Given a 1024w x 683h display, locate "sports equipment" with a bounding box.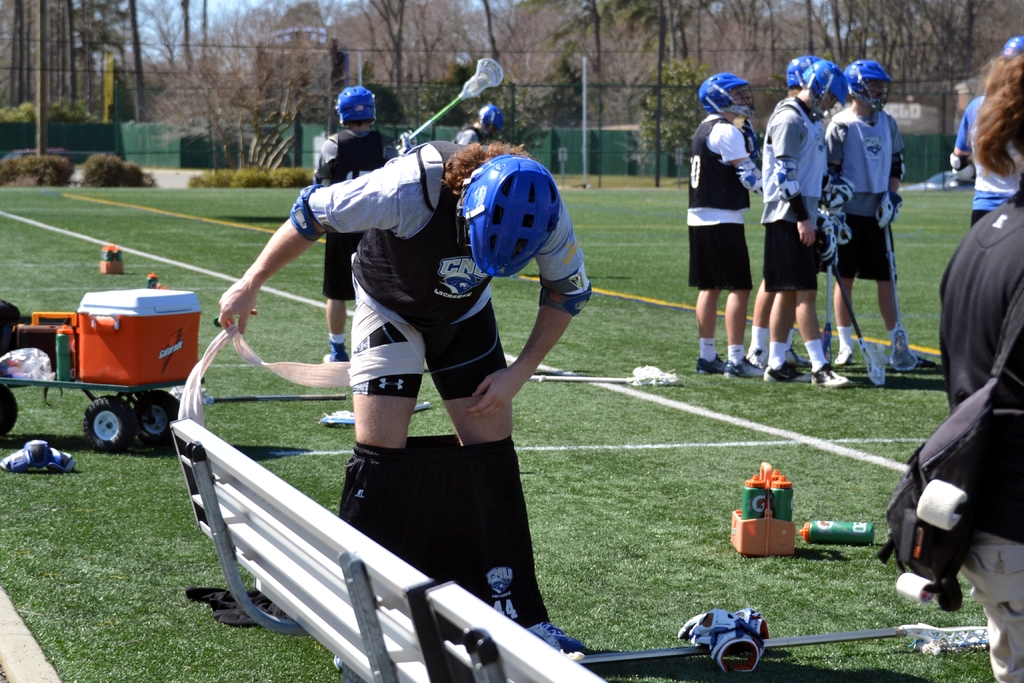
Located: crop(681, 607, 771, 648).
